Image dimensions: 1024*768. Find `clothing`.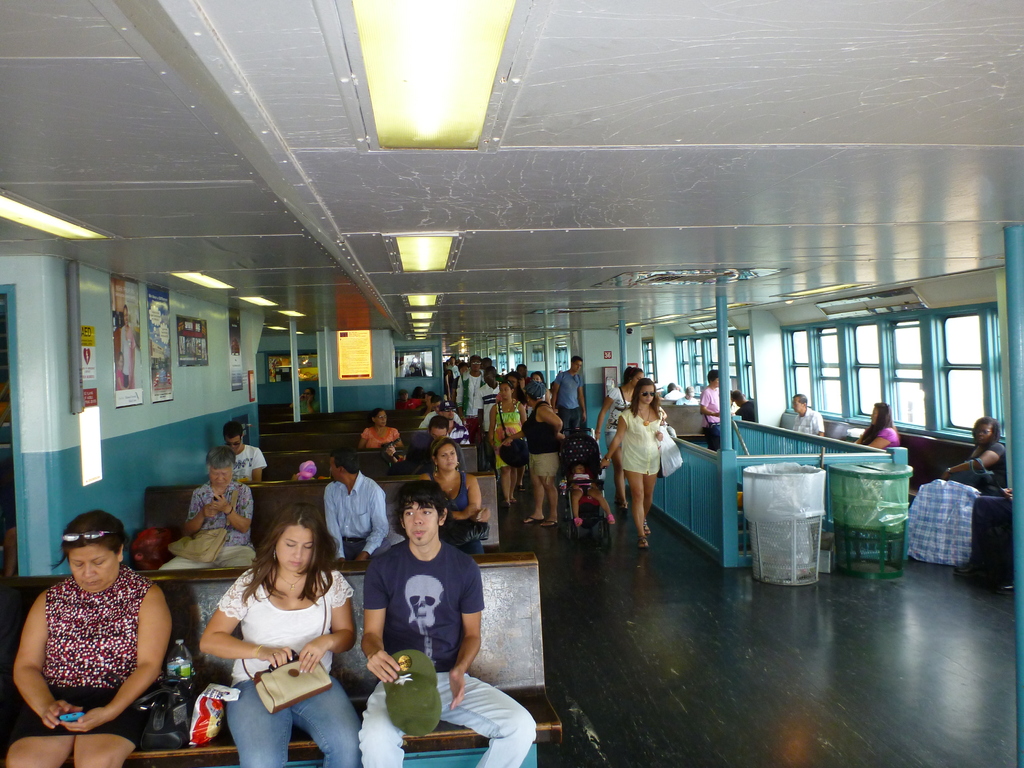
bbox(701, 381, 721, 452).
